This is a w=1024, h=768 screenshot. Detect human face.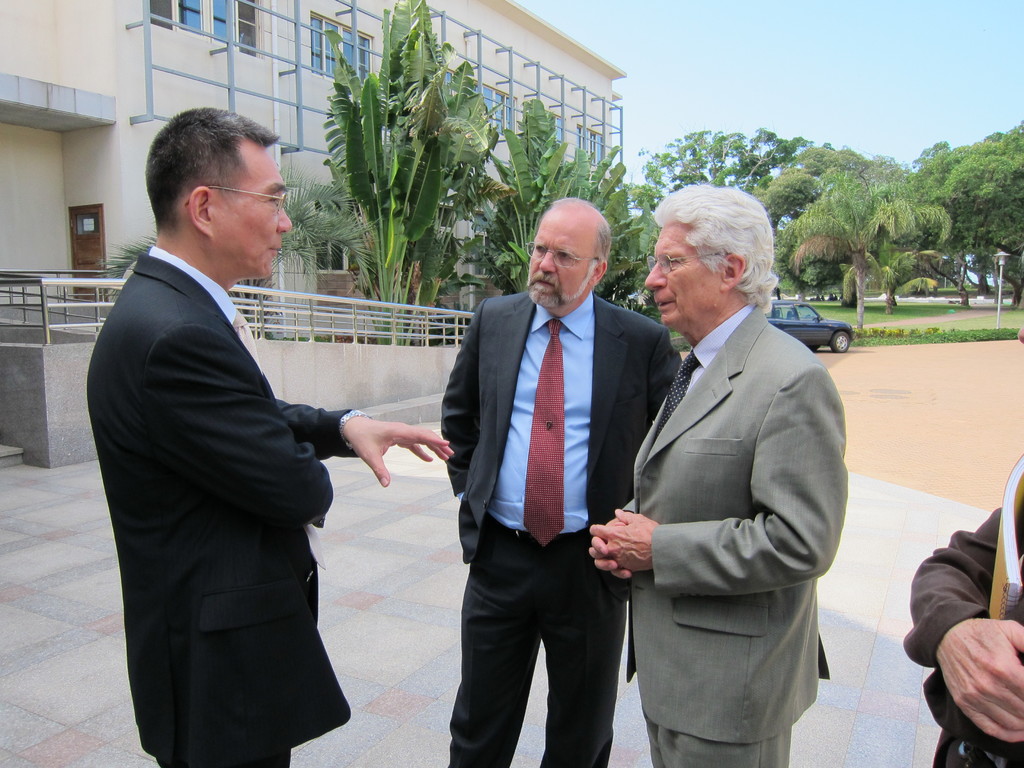
bbox=[214, 150, 290, 282].
